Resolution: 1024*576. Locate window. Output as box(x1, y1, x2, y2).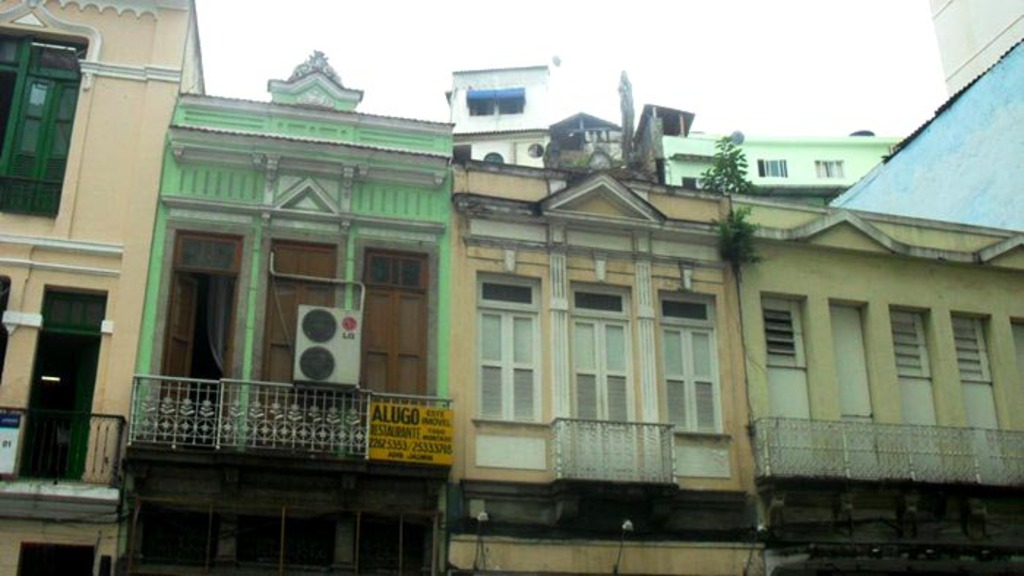
box(752, 154, 783, 177).
